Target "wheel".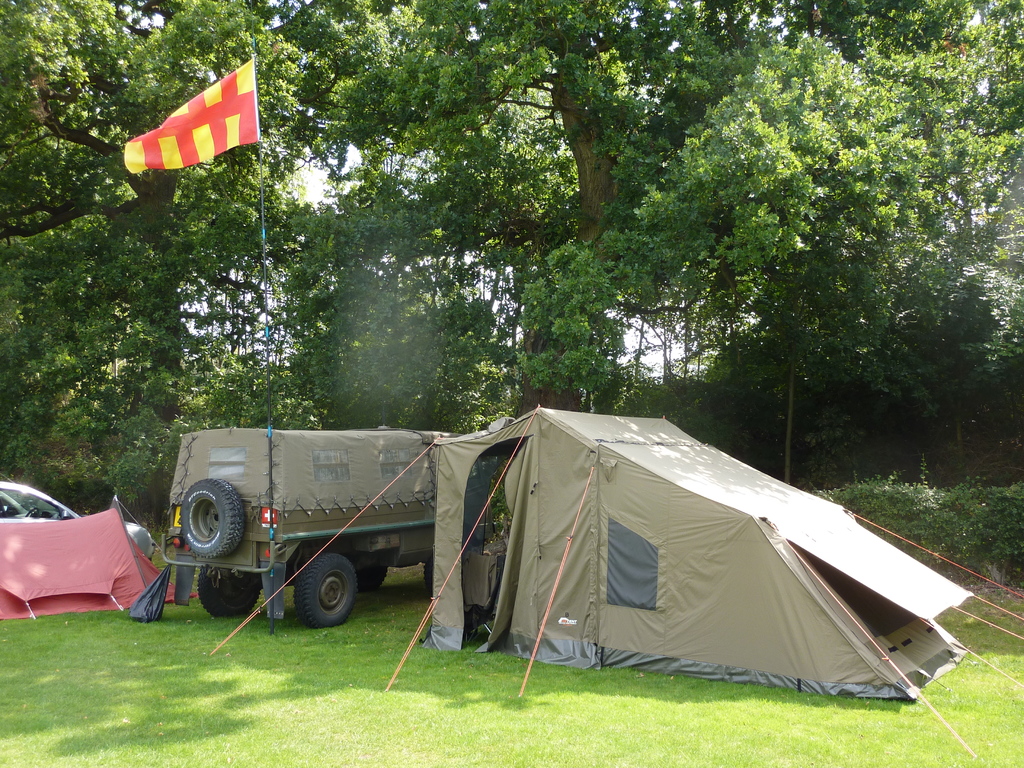
Target region: x1=422 y1=553 x2=433 y2=599.
